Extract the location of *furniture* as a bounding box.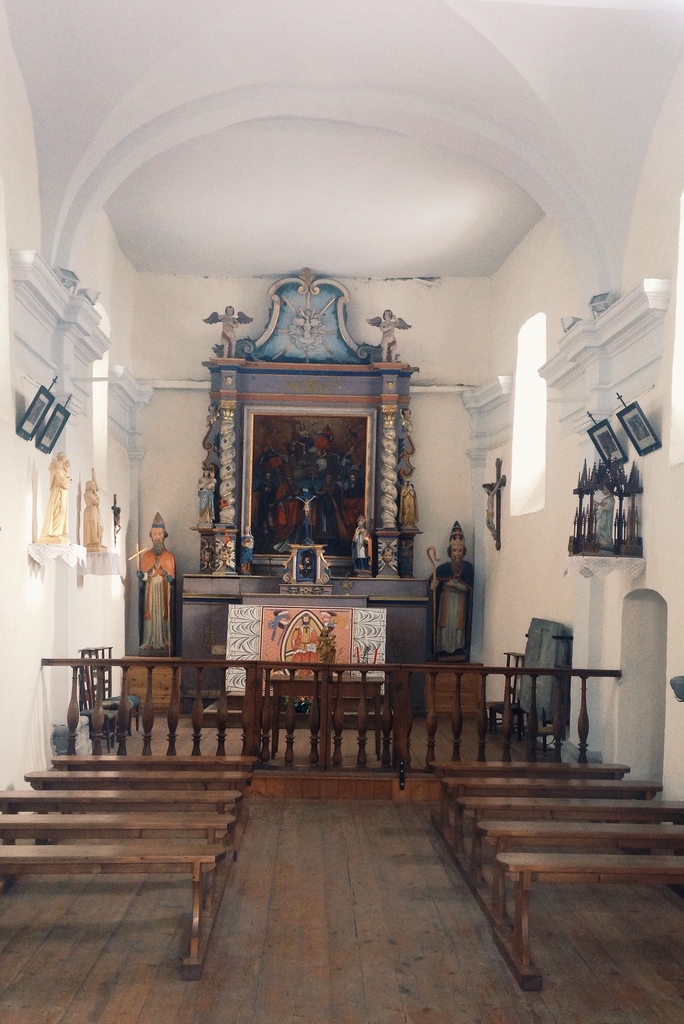
(left=69, top=643, right=143, bottom=732).
